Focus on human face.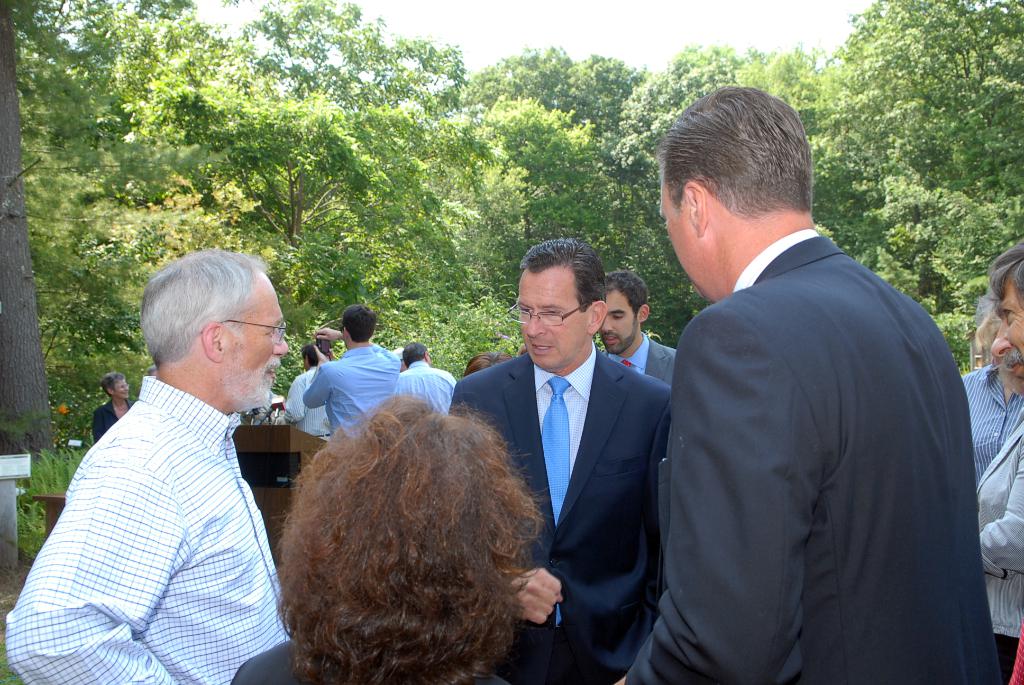
Focused at region(991, 274, 1023, 396).
